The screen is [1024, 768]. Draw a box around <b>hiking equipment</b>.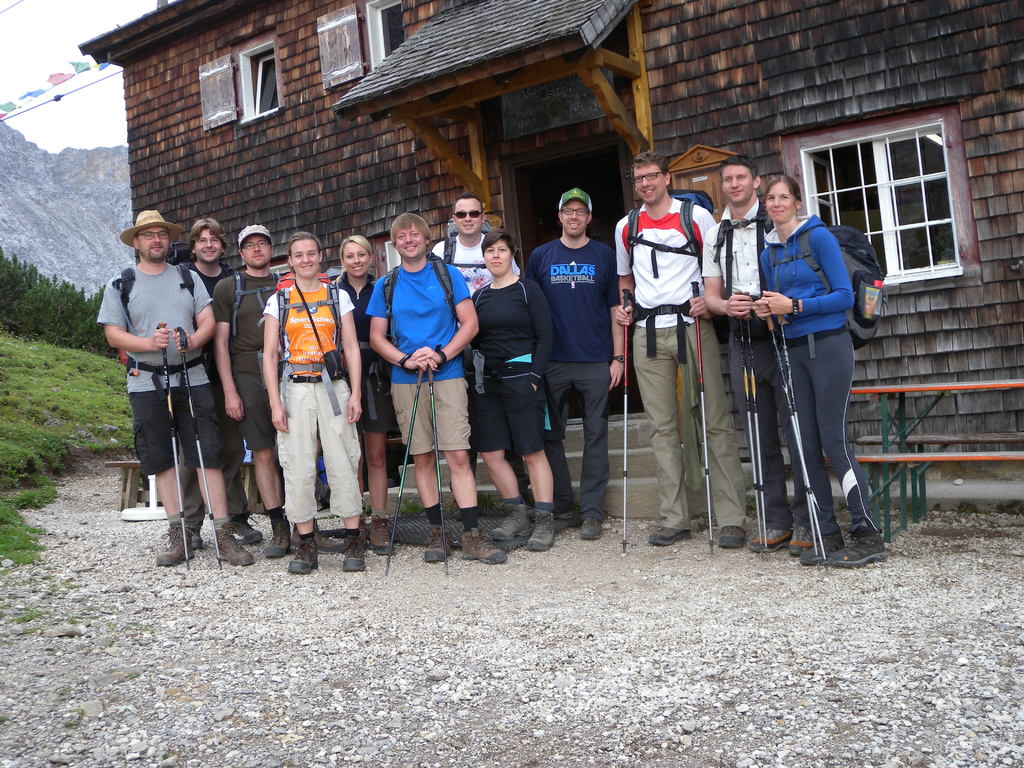
box=[620, 286, 636, 563].
